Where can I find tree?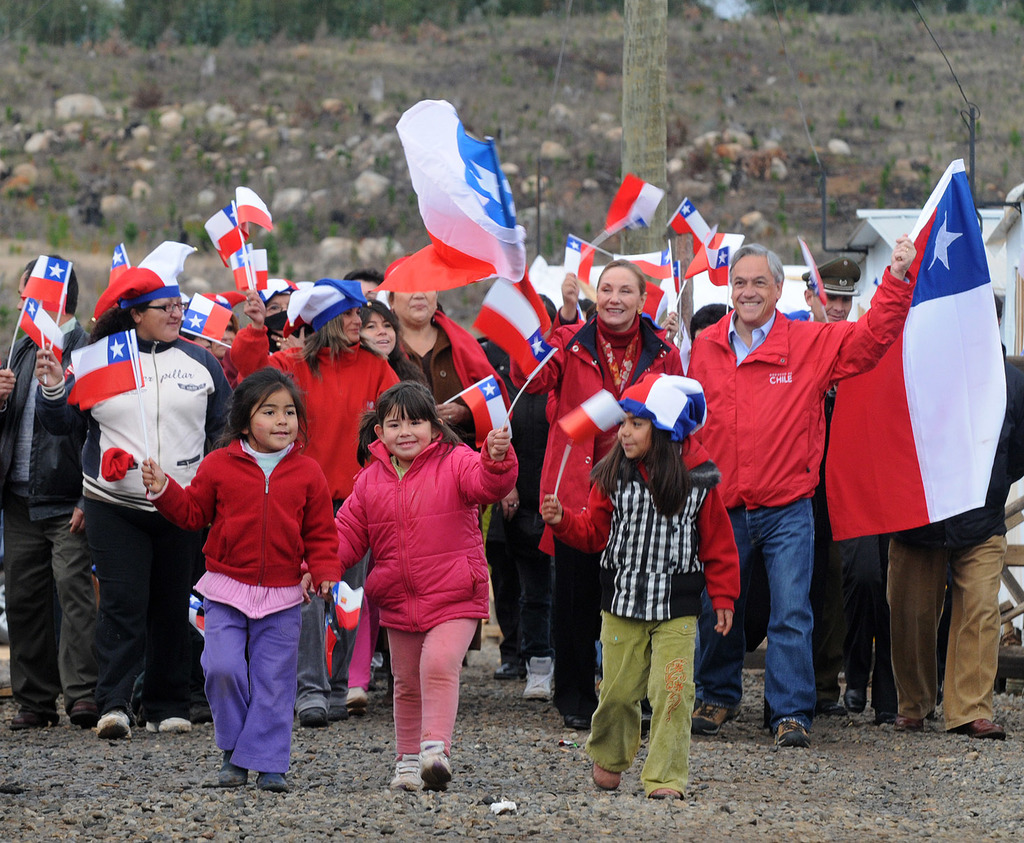
You can find it at left=617, top=0, right=677, bottom=259.
